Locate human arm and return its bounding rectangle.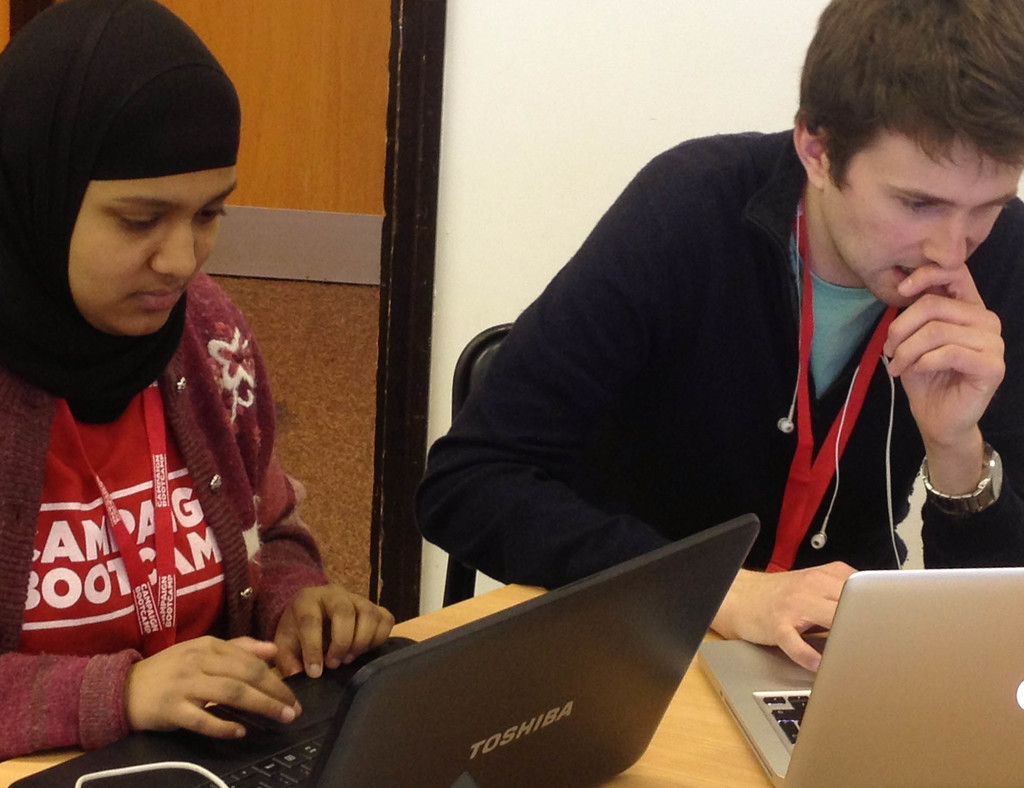
<region>874, 243, 1007, 536</region>.
